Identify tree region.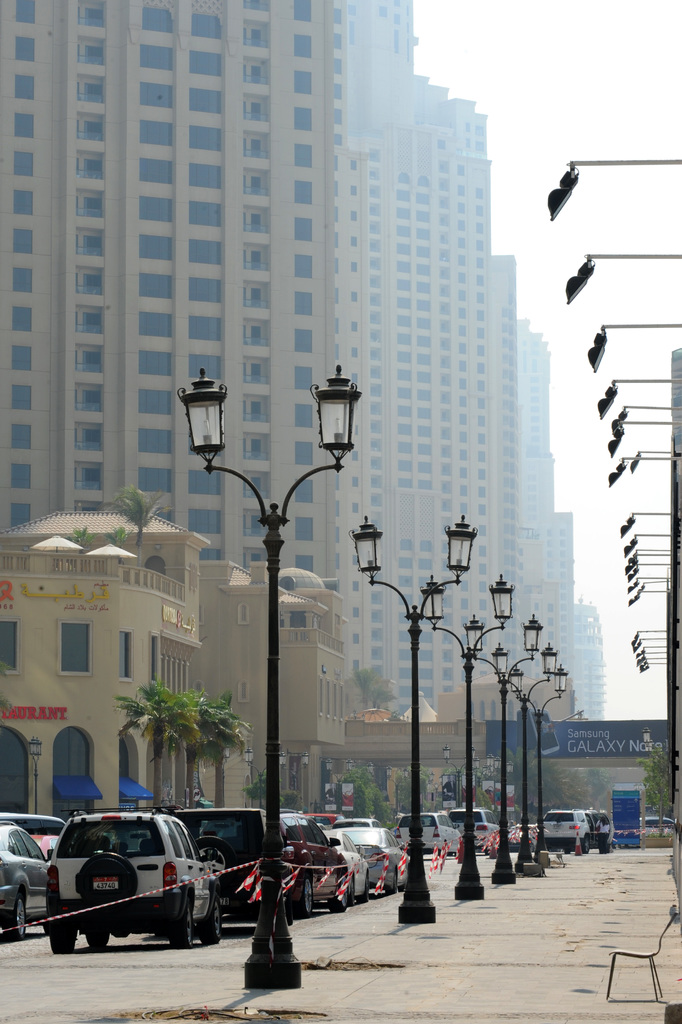
Region: l=67, t=522, r=97, b=560.
